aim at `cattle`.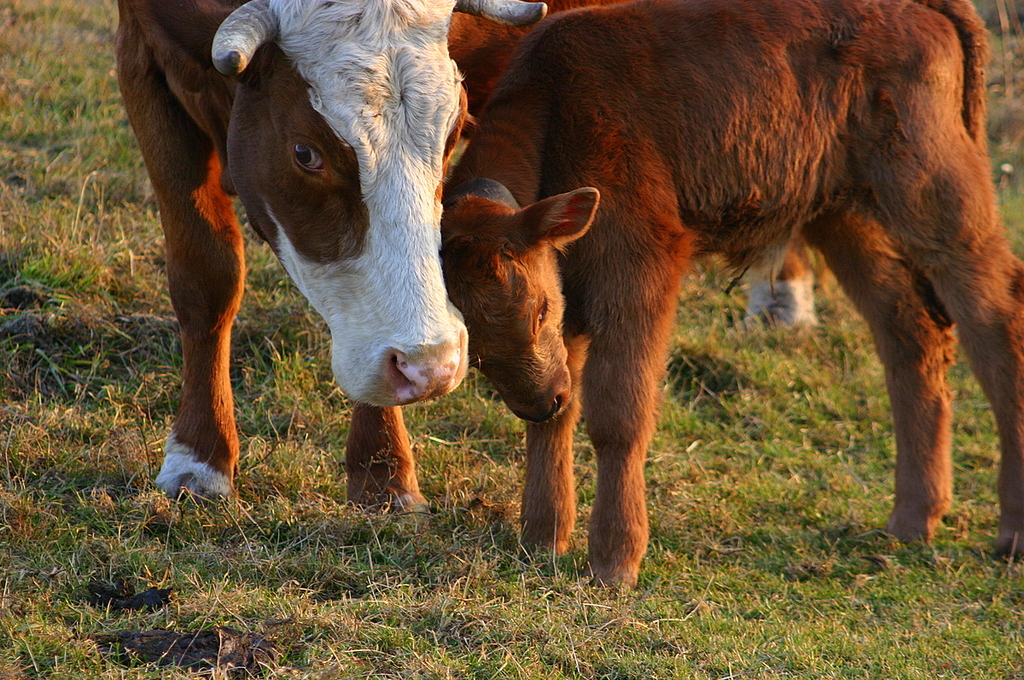
Aimed at box(112, 0, 544, 514).
